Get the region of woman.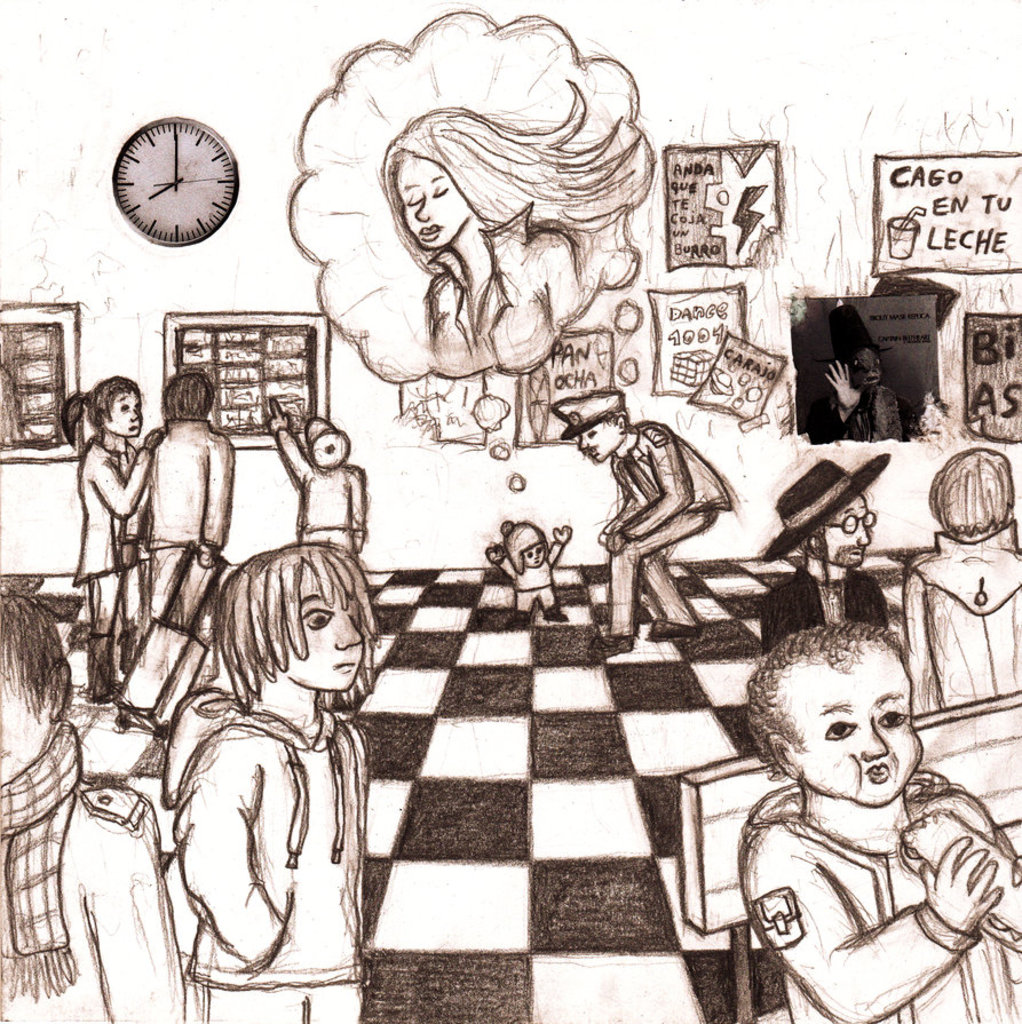
bbox(373, 77, 644, 374).
